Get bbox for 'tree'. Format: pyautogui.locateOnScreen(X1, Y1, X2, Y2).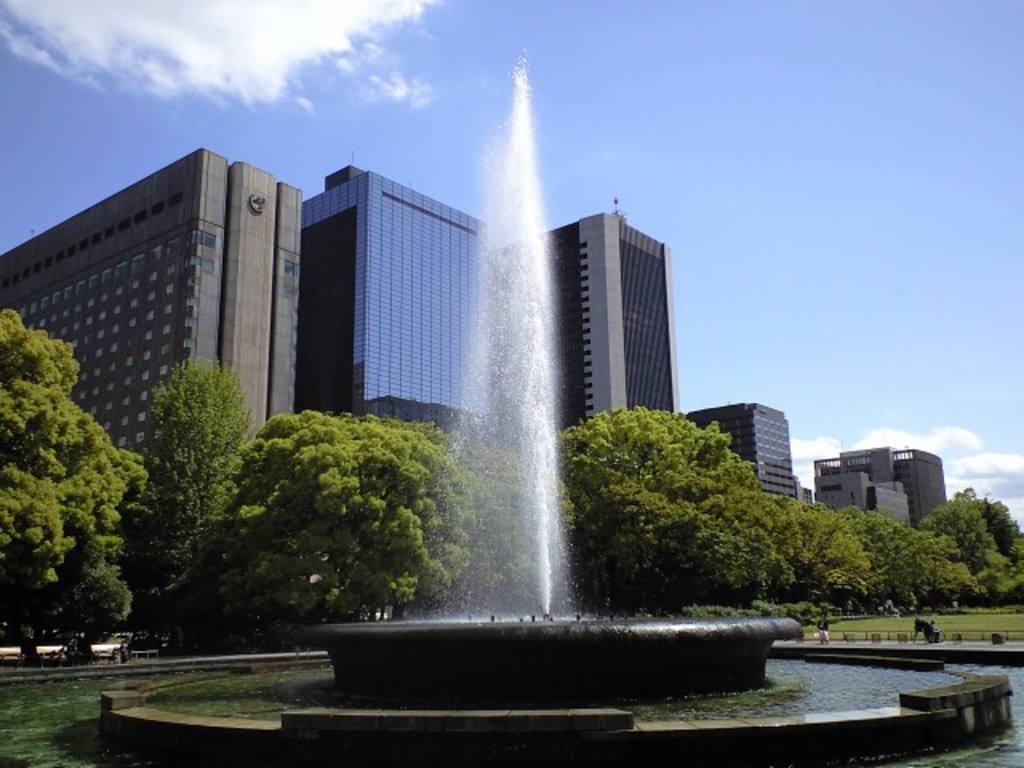
pyautogui.locateOnScreen(226, 408, 486, 624).
